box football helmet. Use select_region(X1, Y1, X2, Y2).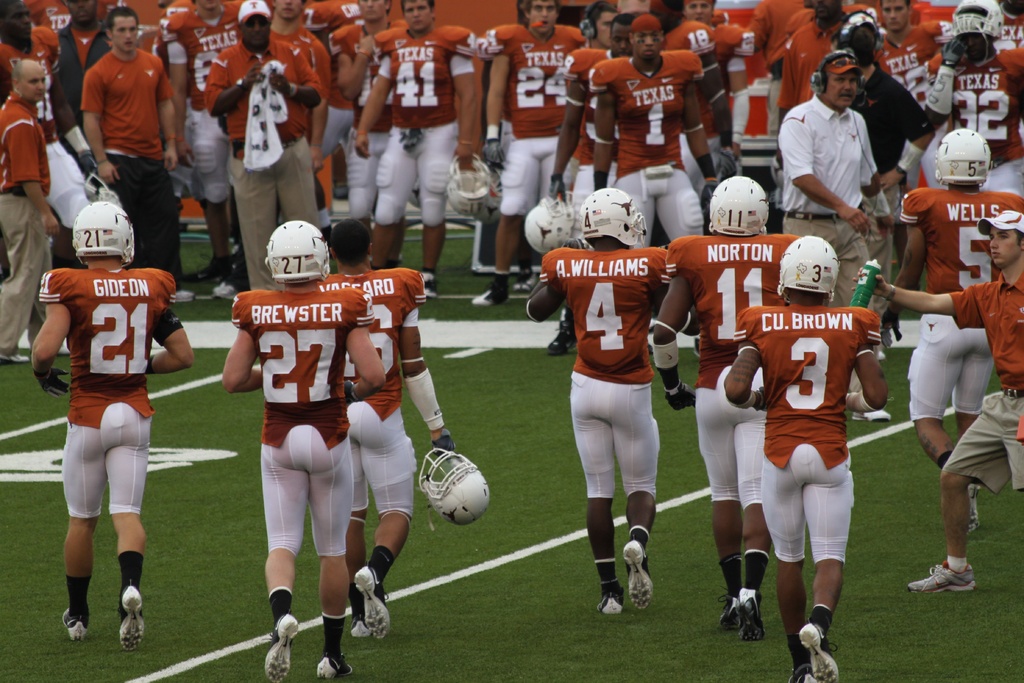
select_region(932, 125, 990, 193).
